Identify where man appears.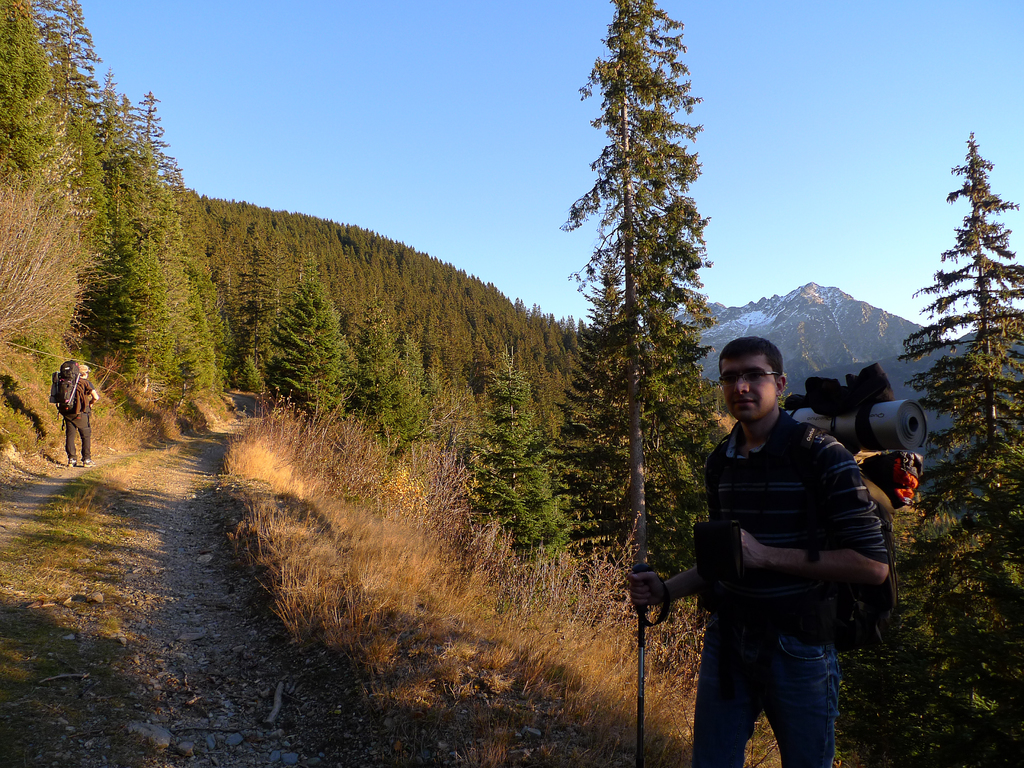
Appears at [647, 316, 893, 756].
